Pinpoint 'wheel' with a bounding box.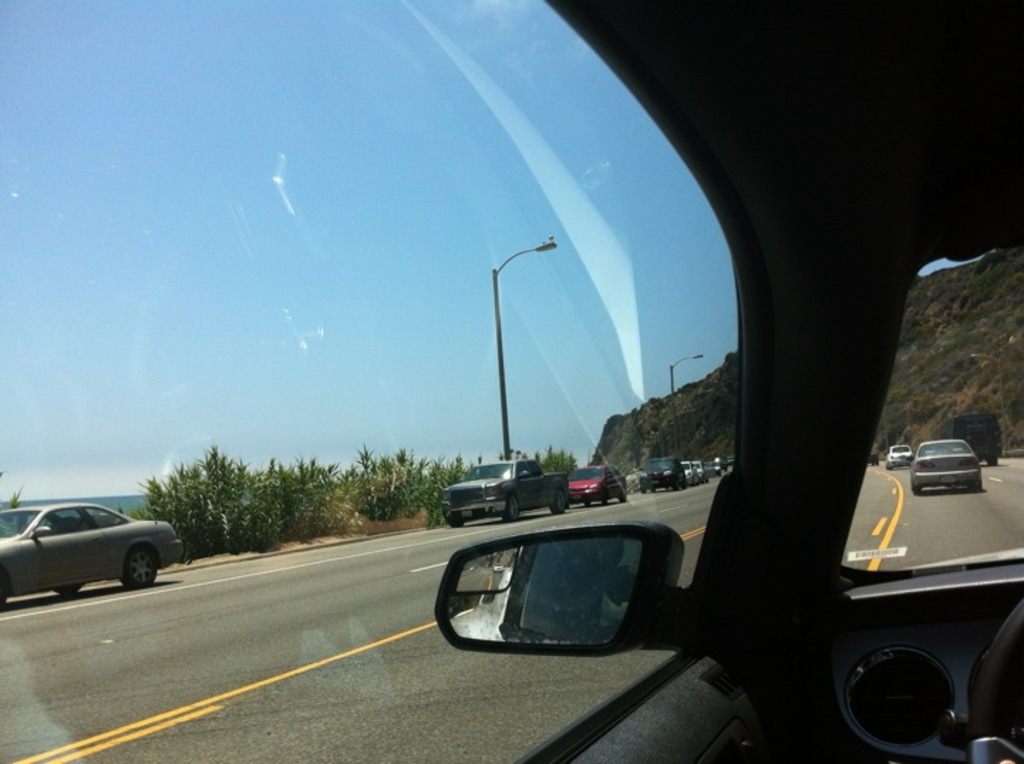
rect(974, 484, 981, 494).
